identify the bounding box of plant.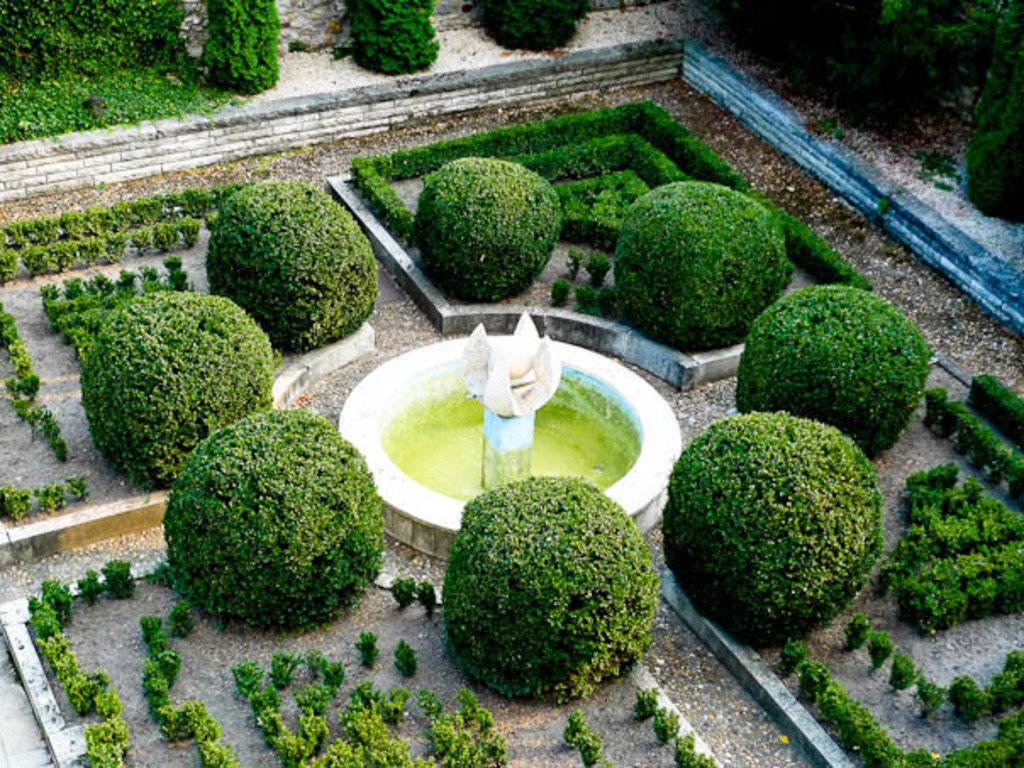
[97, 558, 139, 602].
